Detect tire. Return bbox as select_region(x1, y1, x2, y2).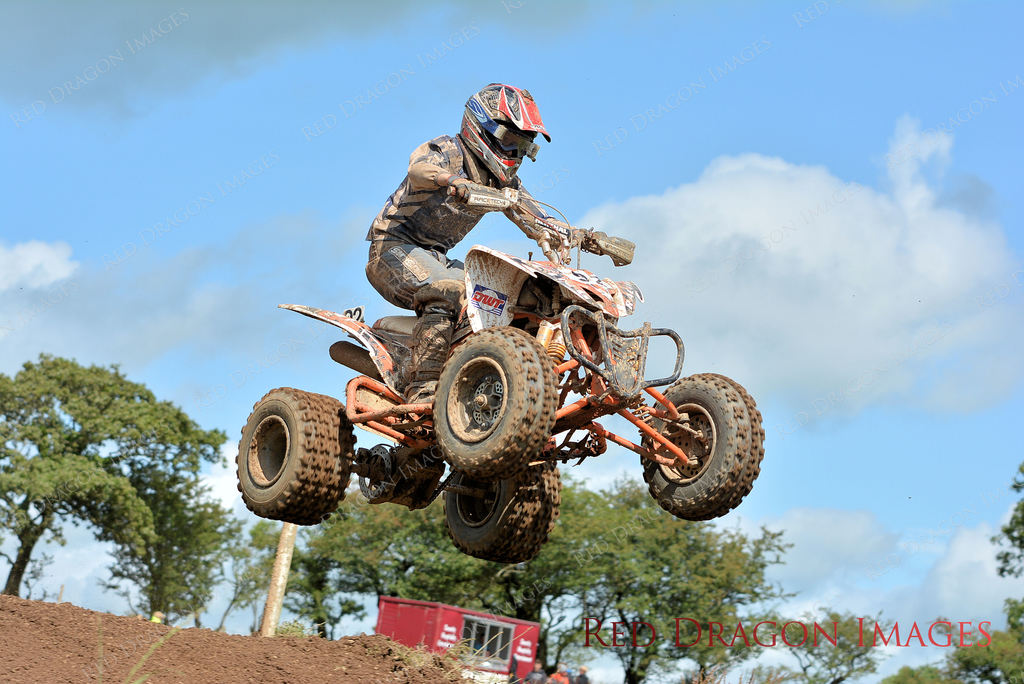
select_region(433, 464, 564, 568).
